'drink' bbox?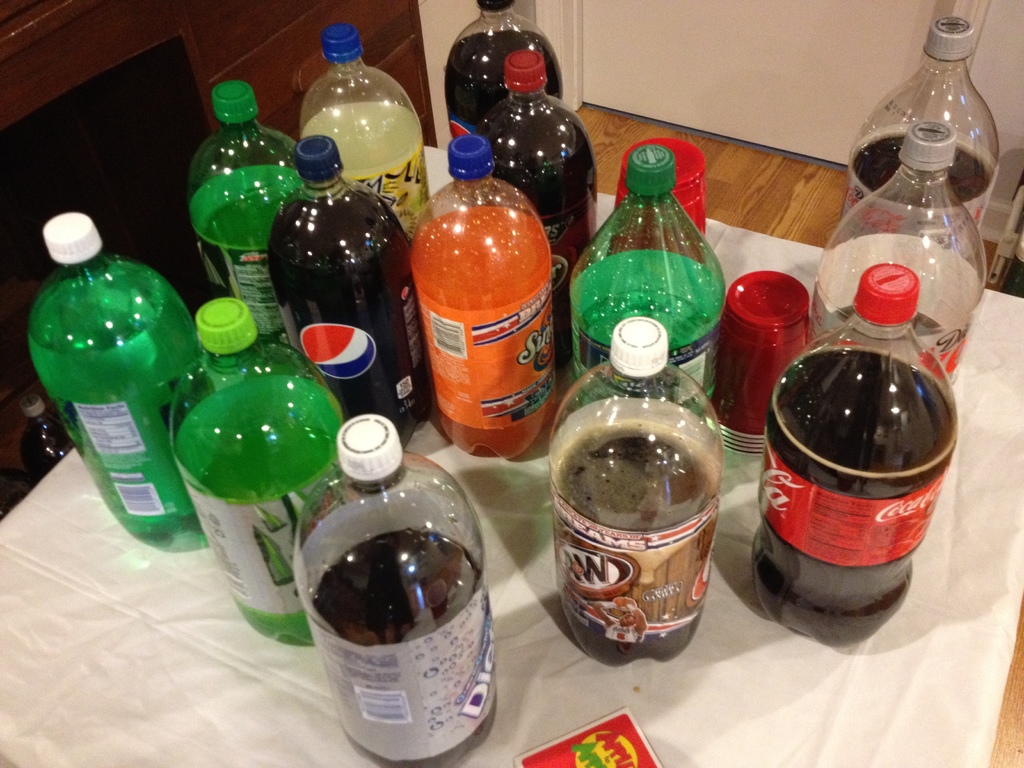
{"x1": 269, "y1": 198, "x2": 431, "y2": 454}
